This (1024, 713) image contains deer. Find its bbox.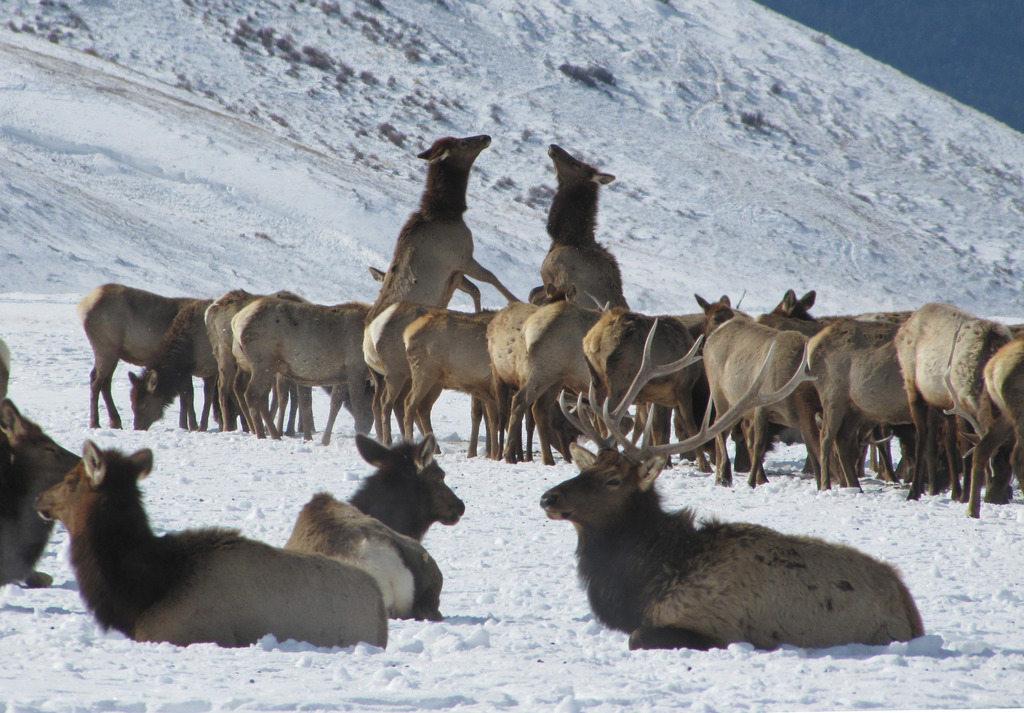
<region>0, 400, 74, 581</region>.
